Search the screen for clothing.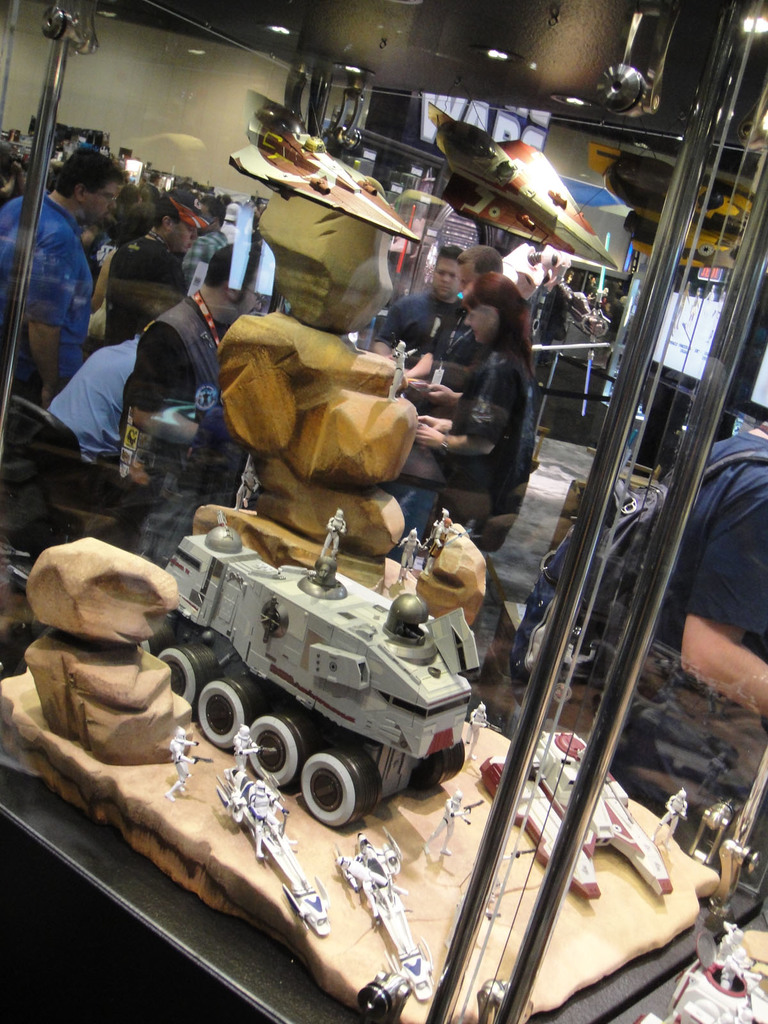
Found at <bbox>374, 292, 467, 390</bbox>.
